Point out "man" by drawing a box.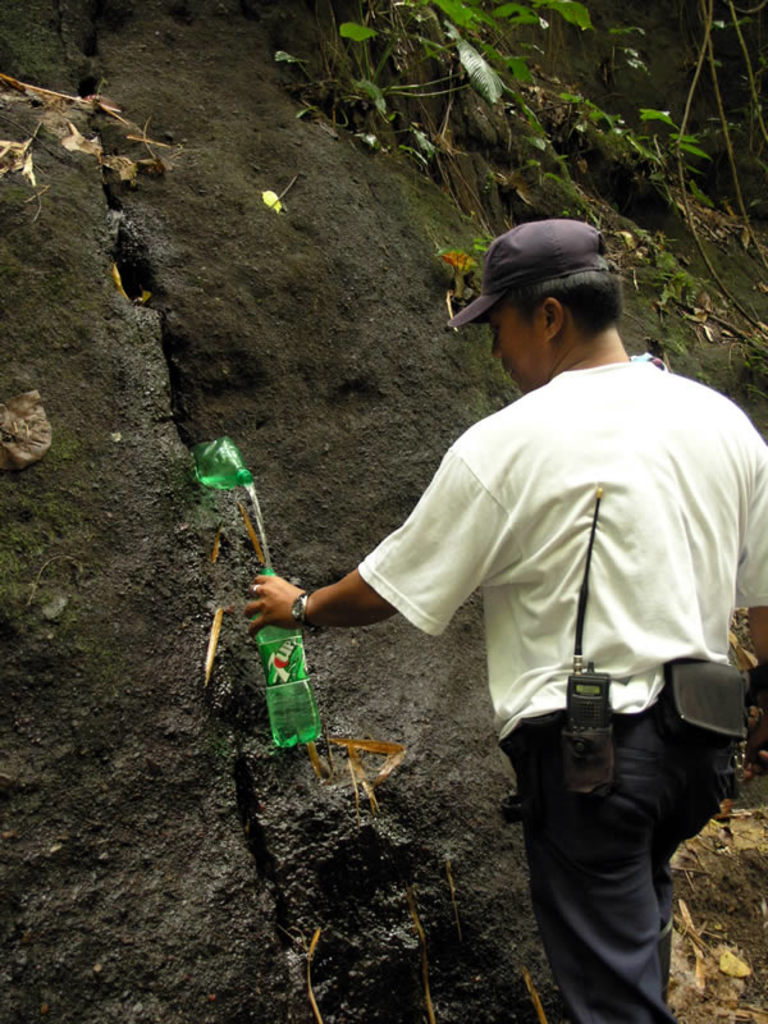
243 216 767 1023.
